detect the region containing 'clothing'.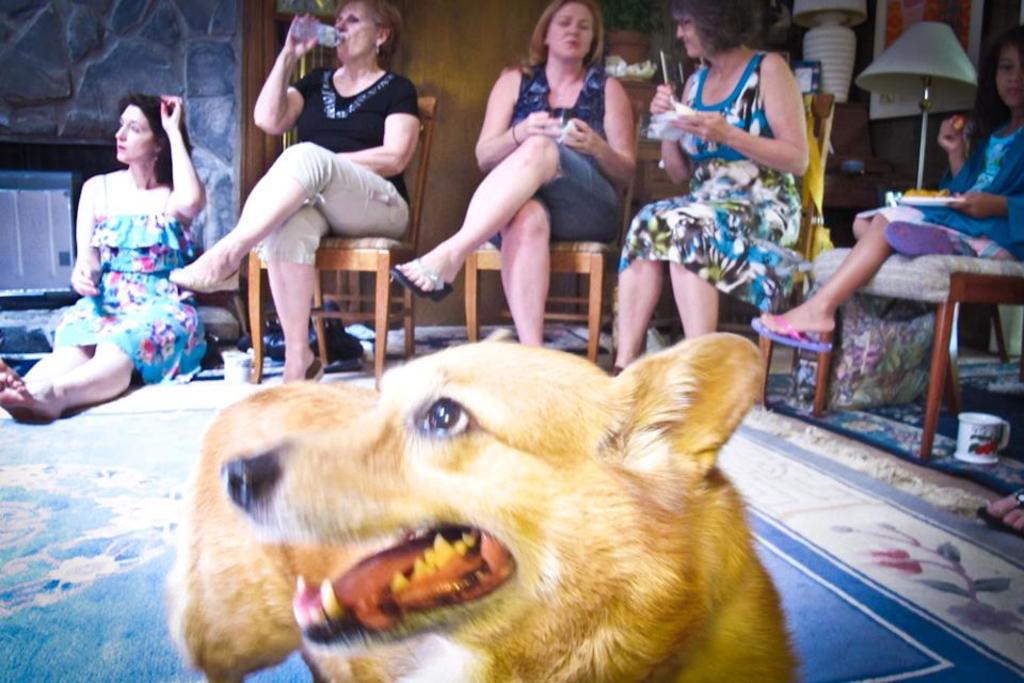
{"x1": 858, "y1": 128, "x2": 1023, "y2": 250}.
